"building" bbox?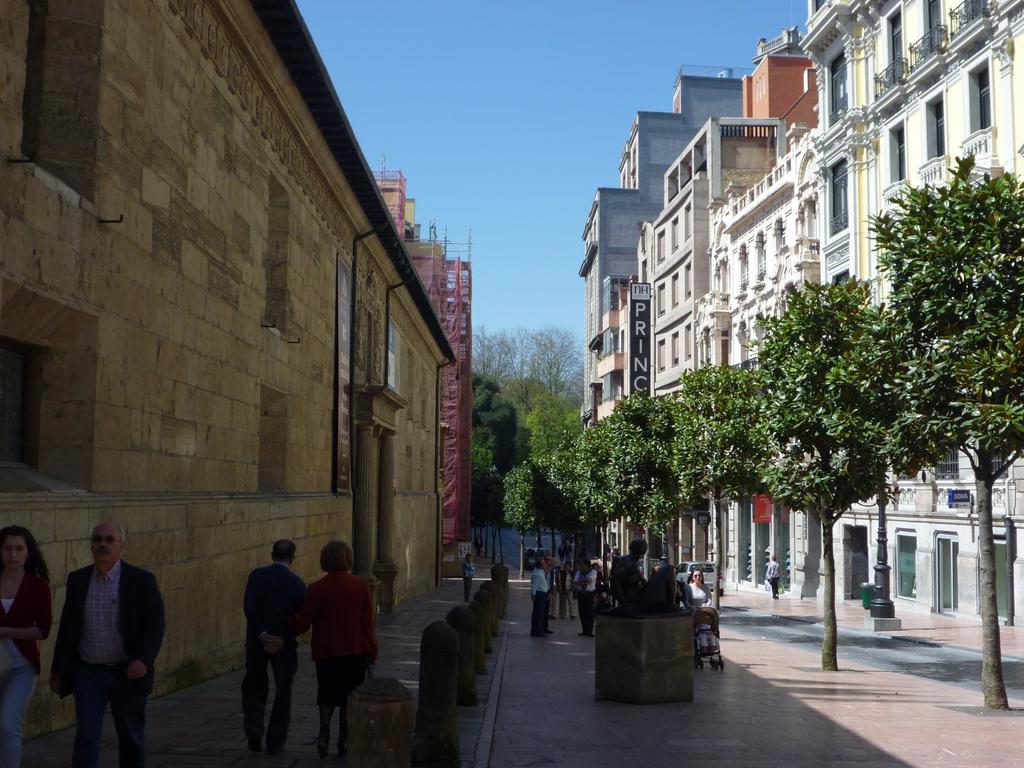
x1=574 y1=54 x2=745 y2=416
